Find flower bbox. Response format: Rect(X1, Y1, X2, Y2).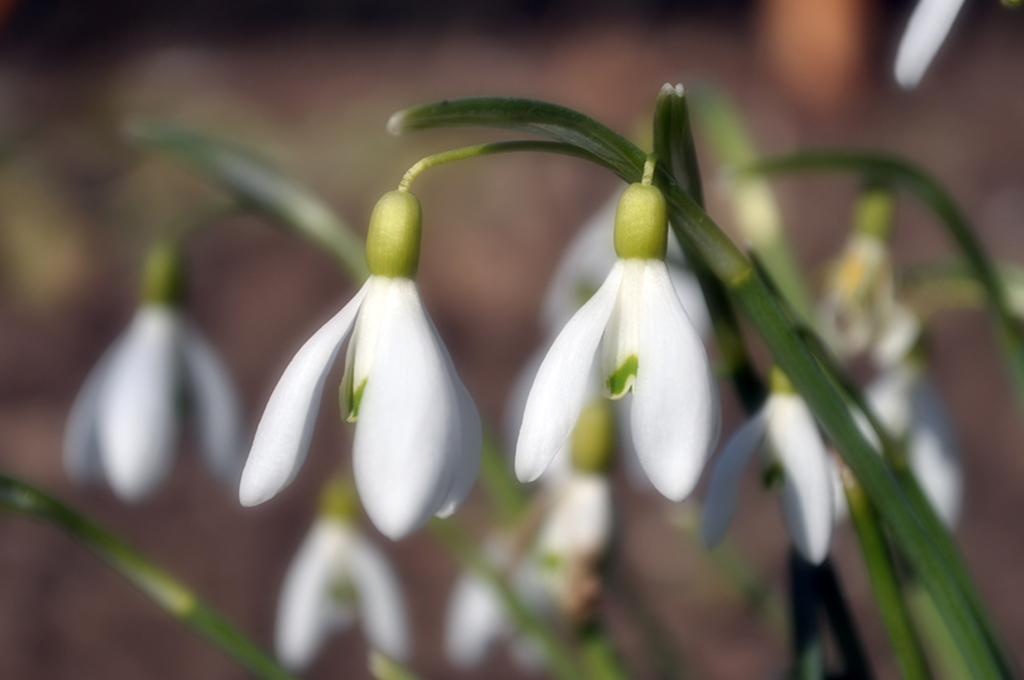
Rect(702, 360, 850, 559).
